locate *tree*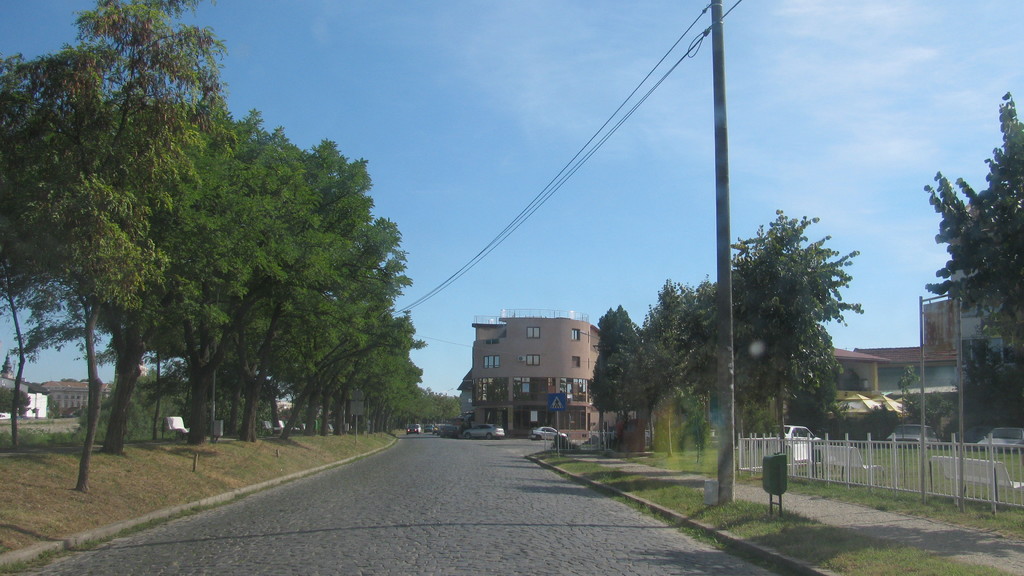
left=255, top=212, right=408, bottom=444
